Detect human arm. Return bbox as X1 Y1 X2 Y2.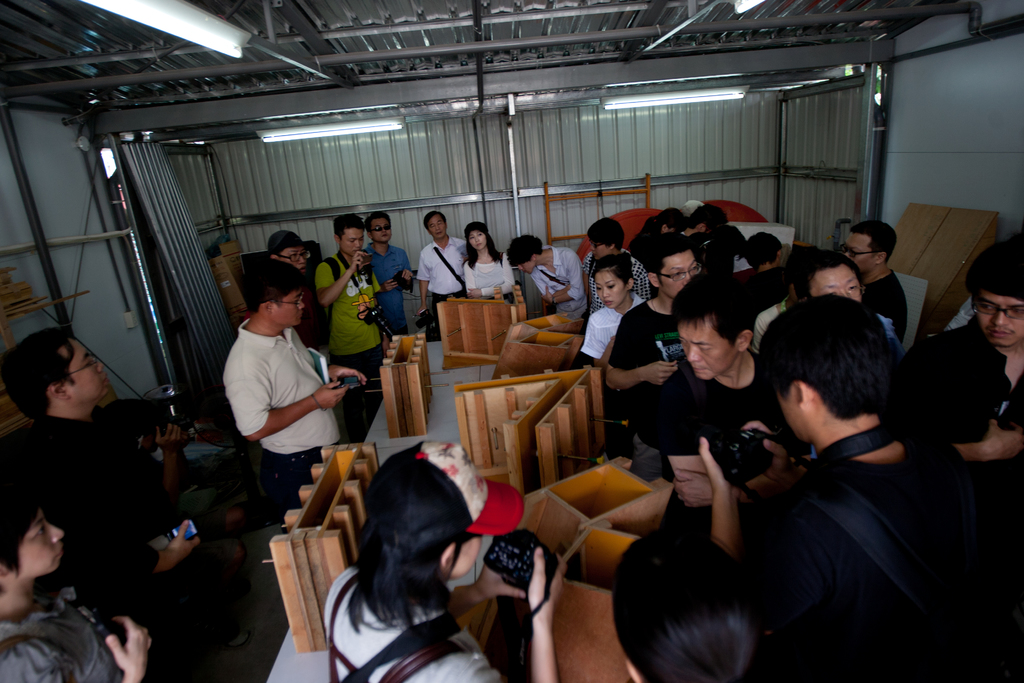
416 257 429 315.
